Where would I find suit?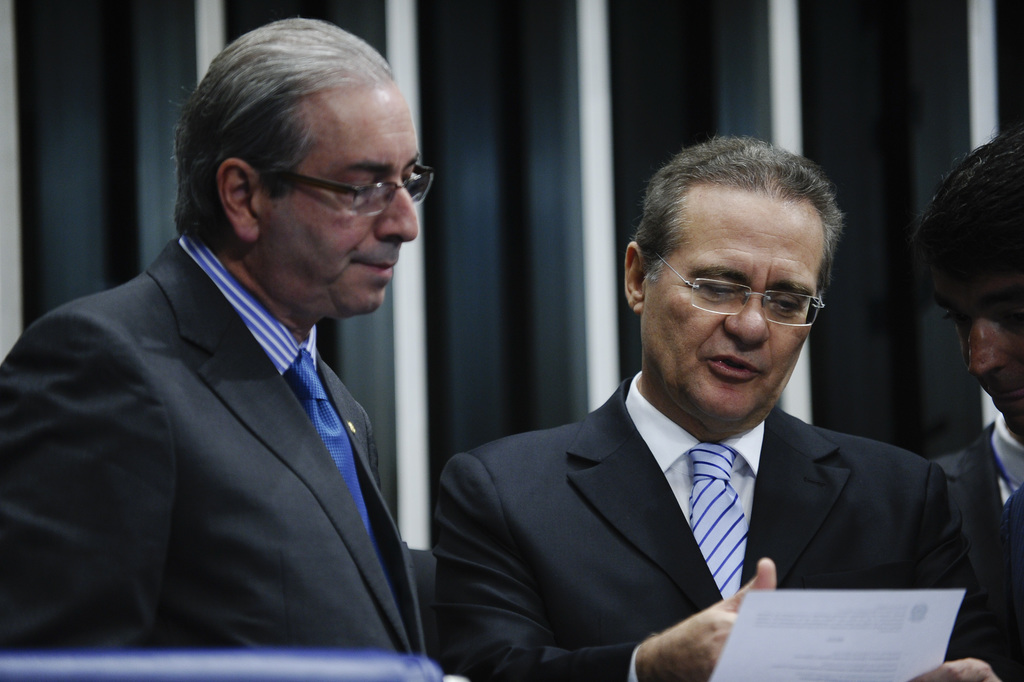
At <bbox>934, 420, 1023, 681</bbox>.
